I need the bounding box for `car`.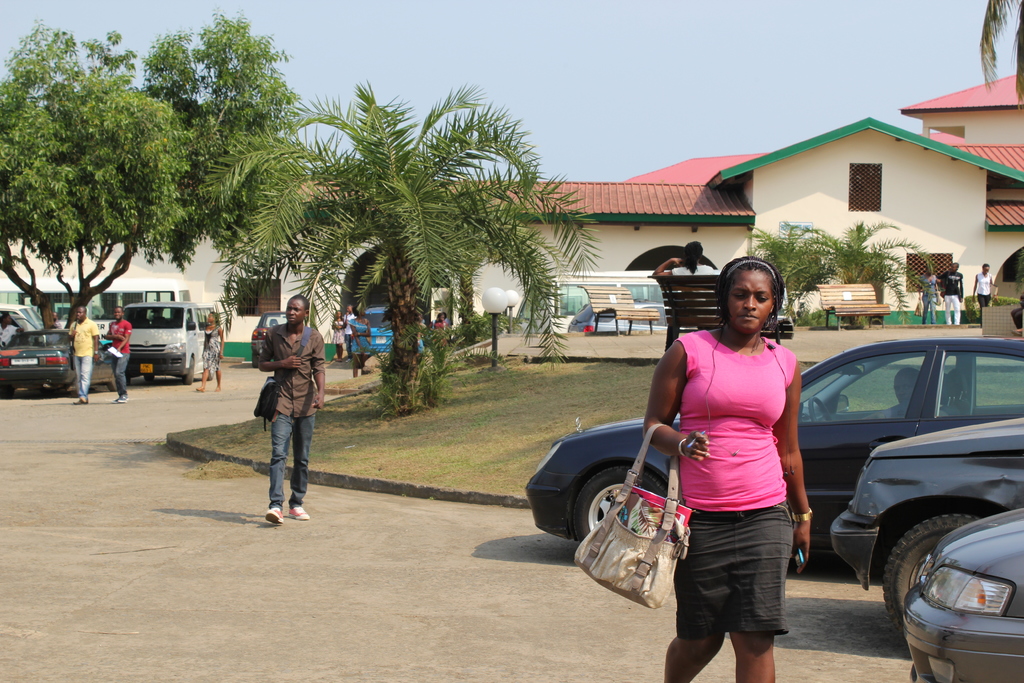
Here it is: pyautogui.locateOnScreen(828, 416, 1022, 632).
